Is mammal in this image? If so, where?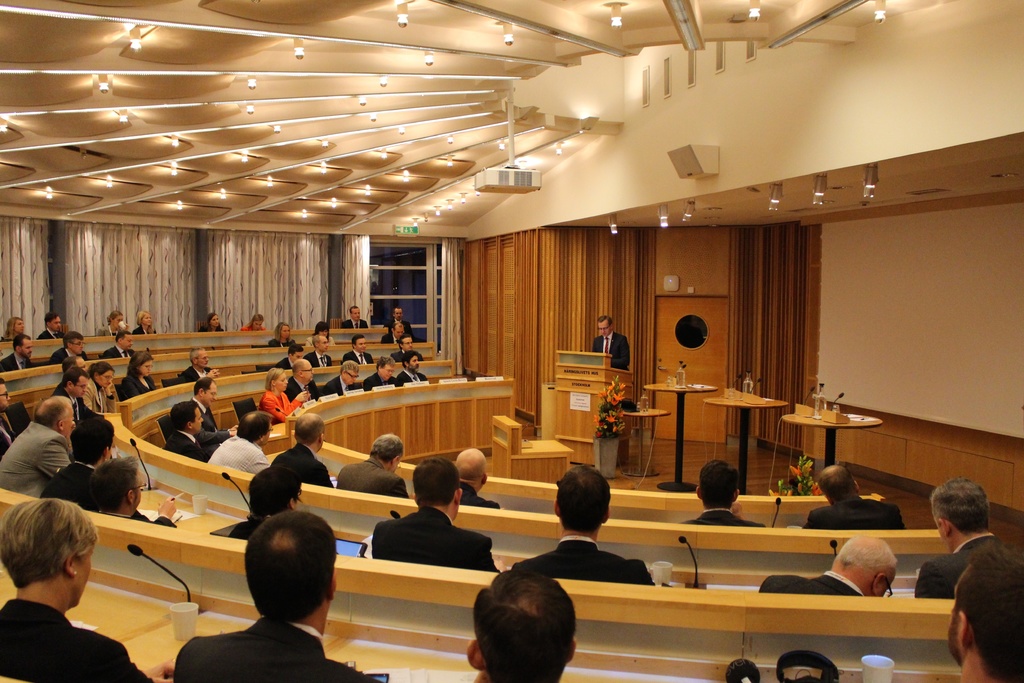
Yes, at (left=456, top=448, right=500, bottom=507).
